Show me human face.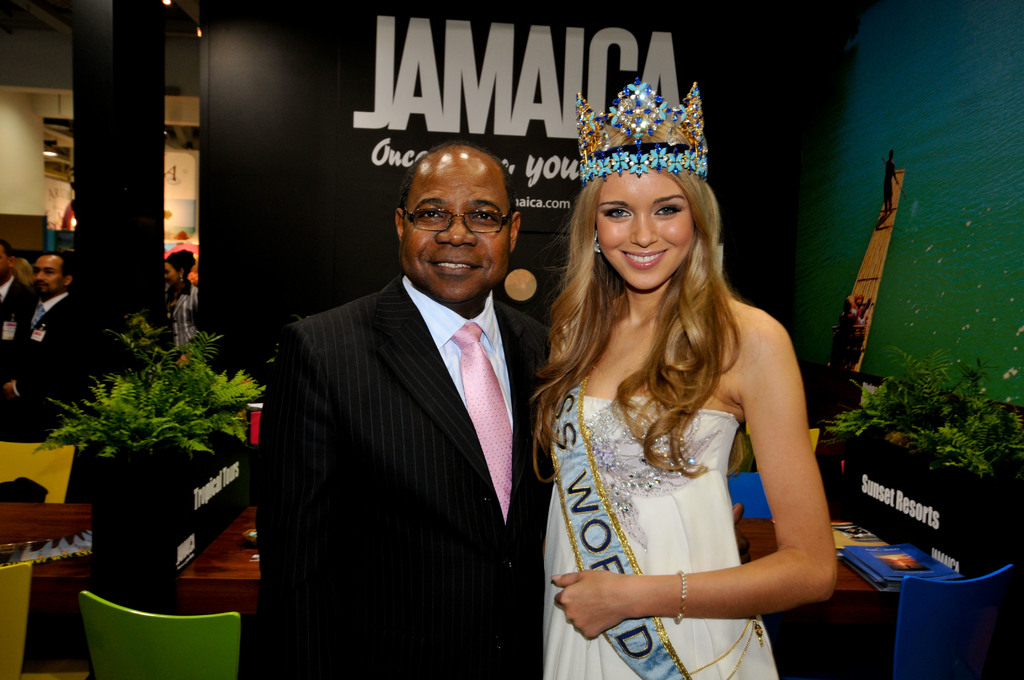
human face is here: locate(594, 169, 692, 294).
